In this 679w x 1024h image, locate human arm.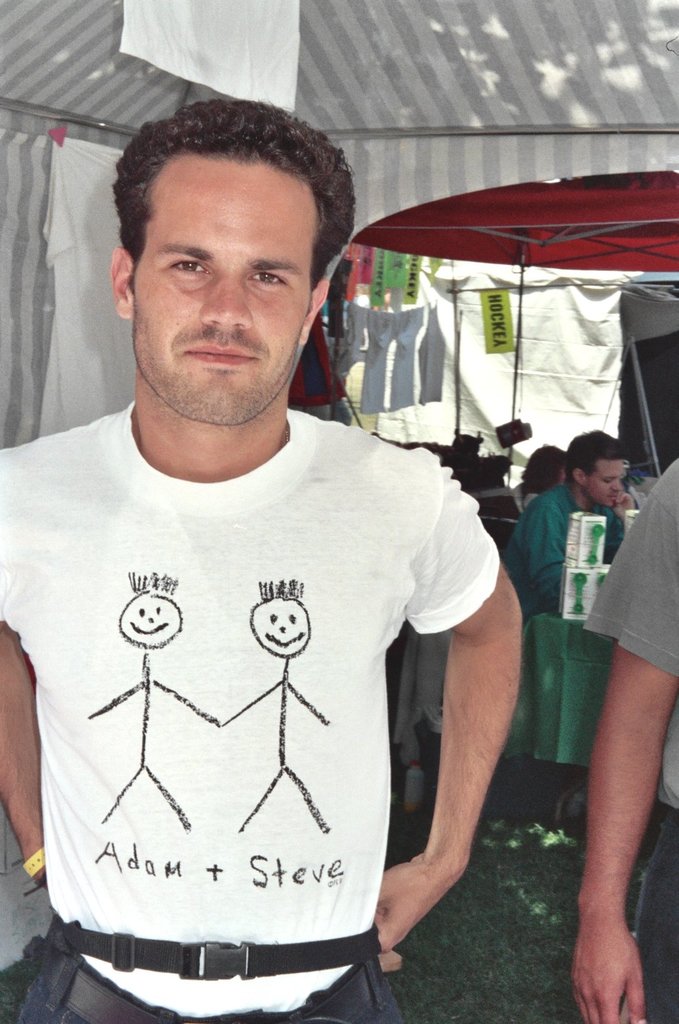
Bounding box: [left=0, top=441, right=47, bottom=889].
